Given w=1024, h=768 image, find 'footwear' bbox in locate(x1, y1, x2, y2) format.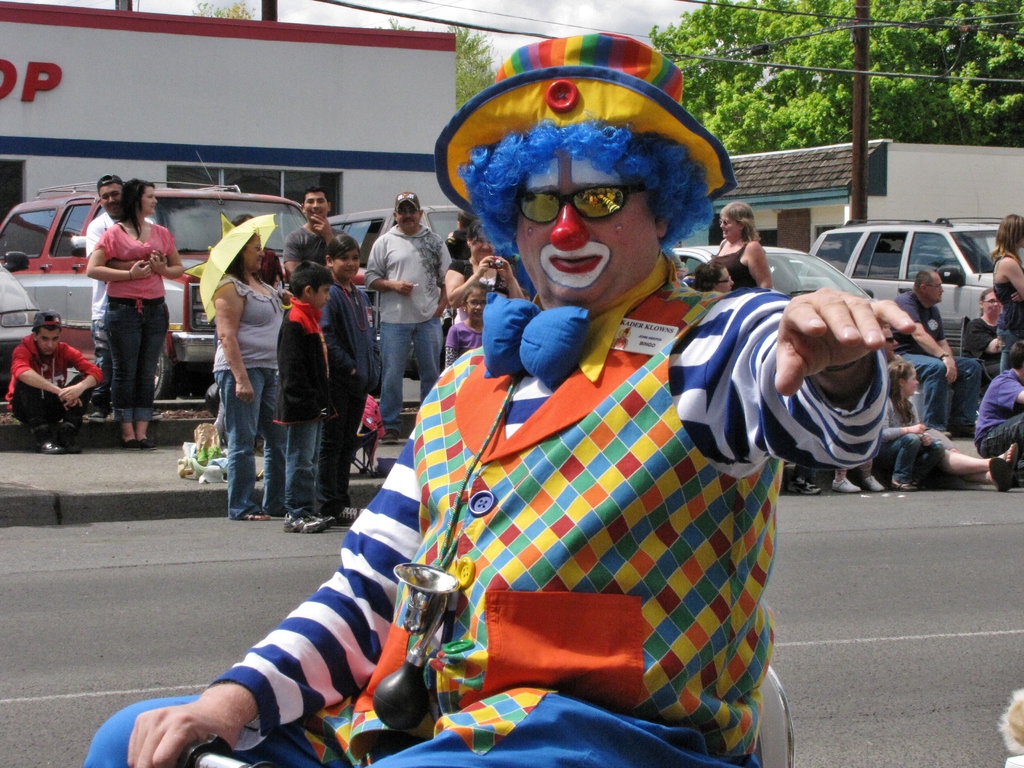
locate(36, 426, 63, 461).
